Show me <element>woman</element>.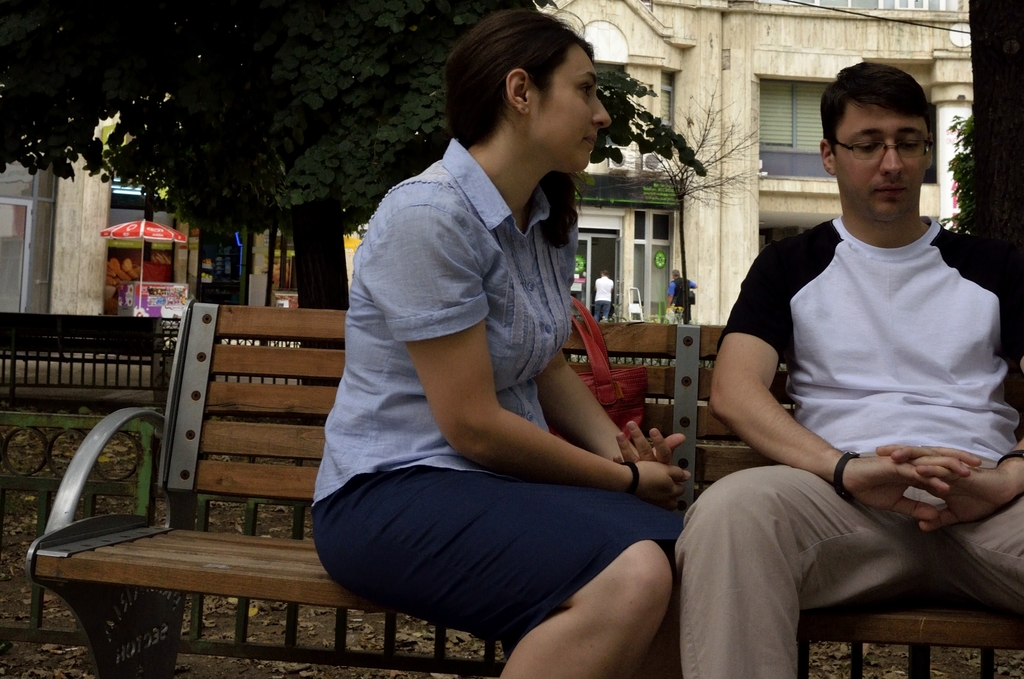
<element>woman</element> is here: crop(318, 27, 694, 678).
